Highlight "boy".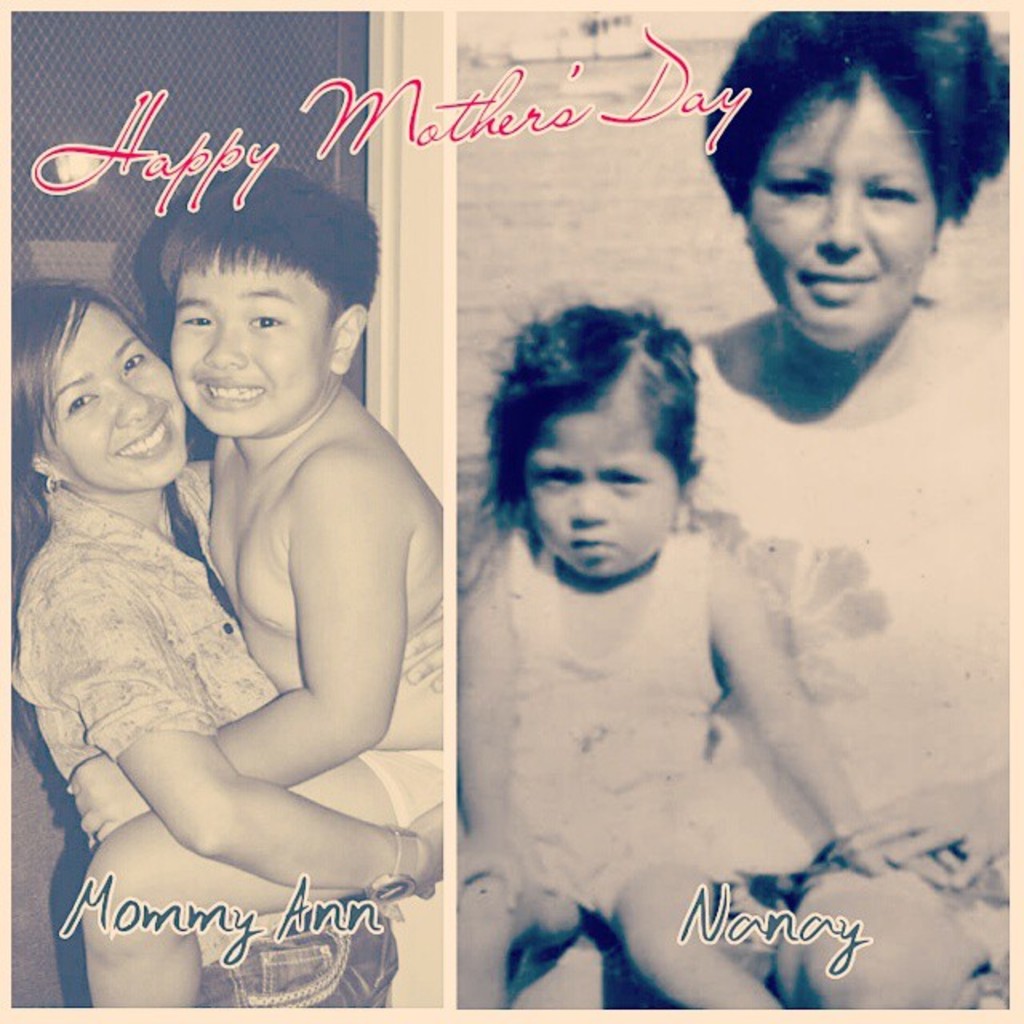
Highlighted region: [x1=77, y1=162, x2=443, y2=1008].
